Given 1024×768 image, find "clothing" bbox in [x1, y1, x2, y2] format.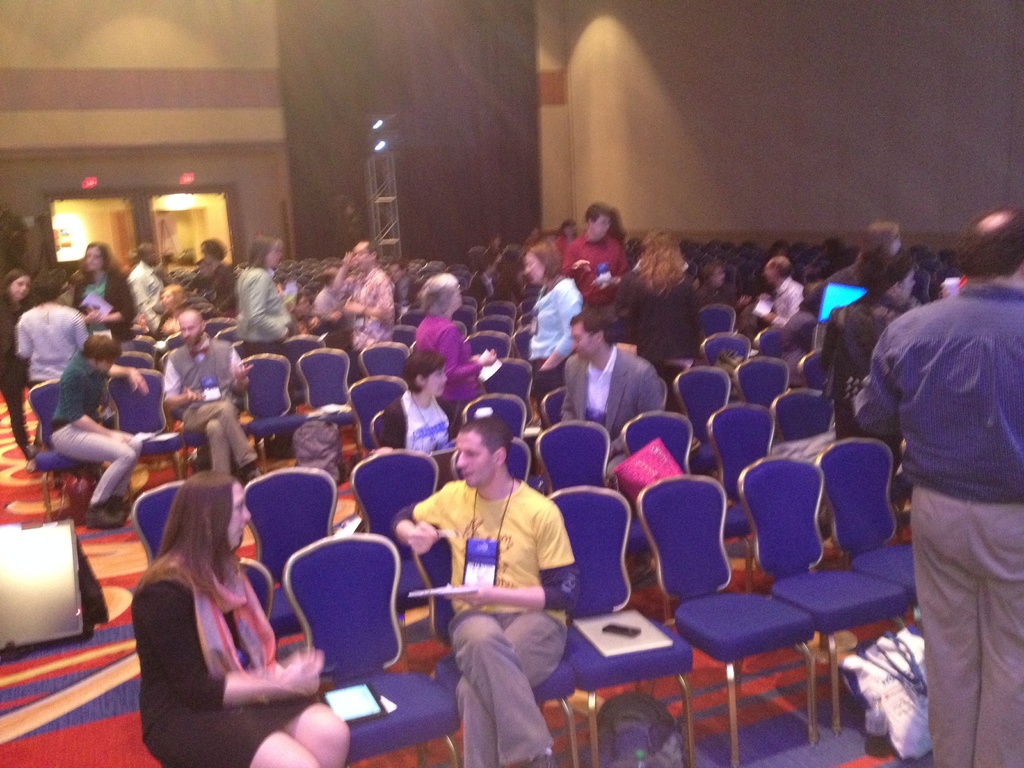
[862, 234, 1023, 719].
